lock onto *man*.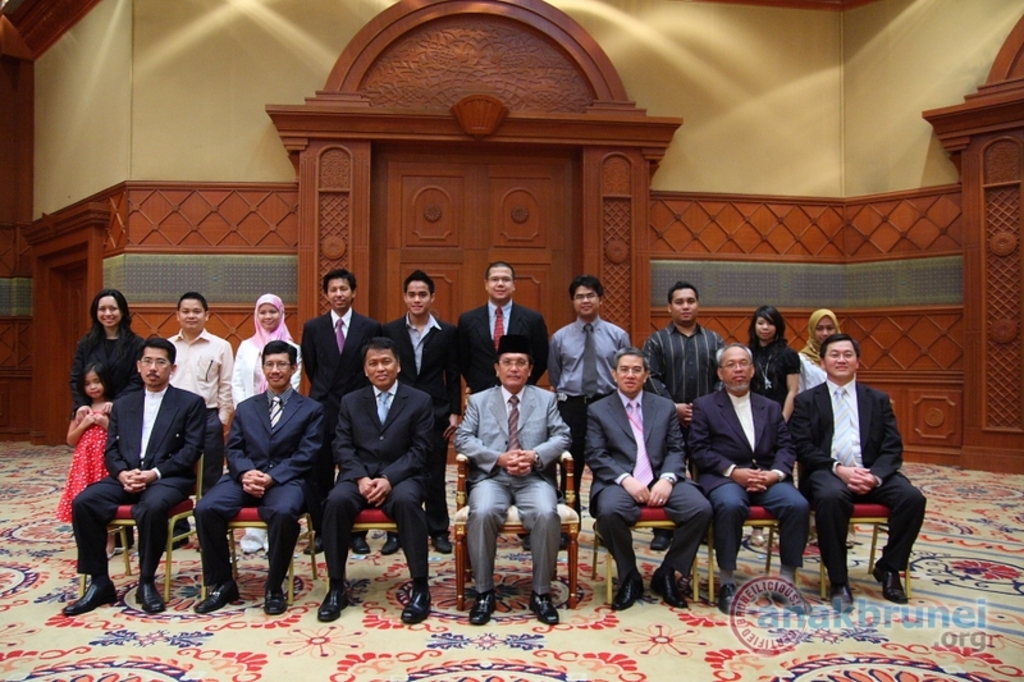
Locked: crop(456, 258, 549, 553).
